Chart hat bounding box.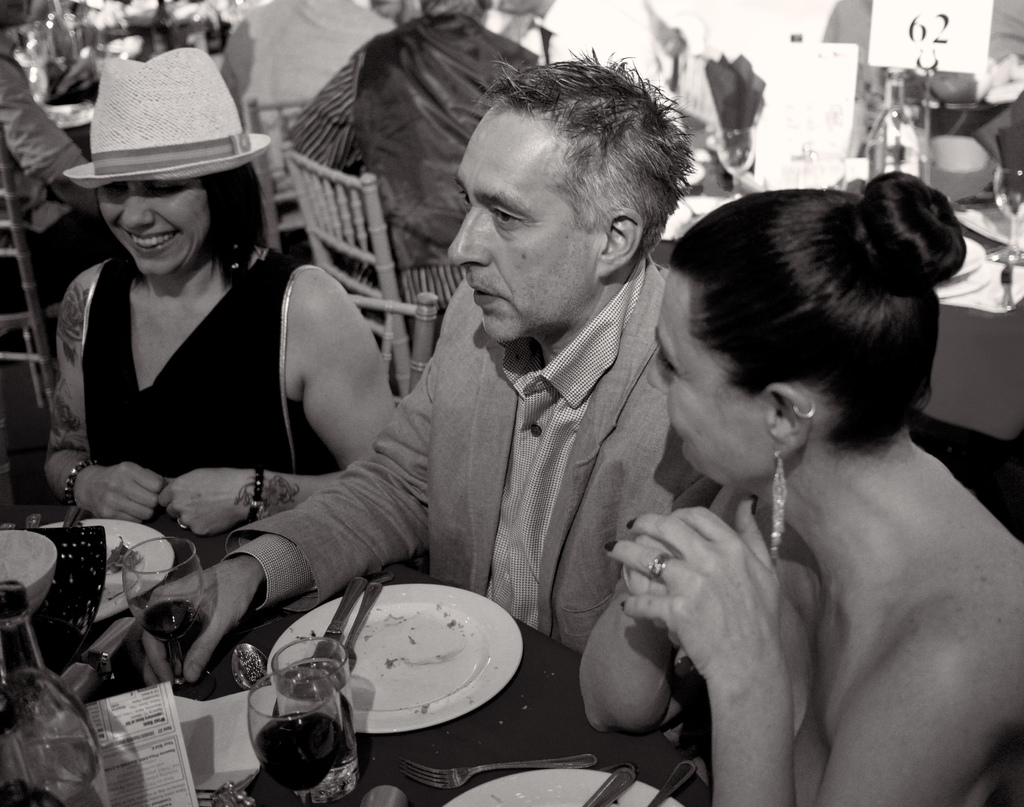
Charted: 63,48,273,193.
